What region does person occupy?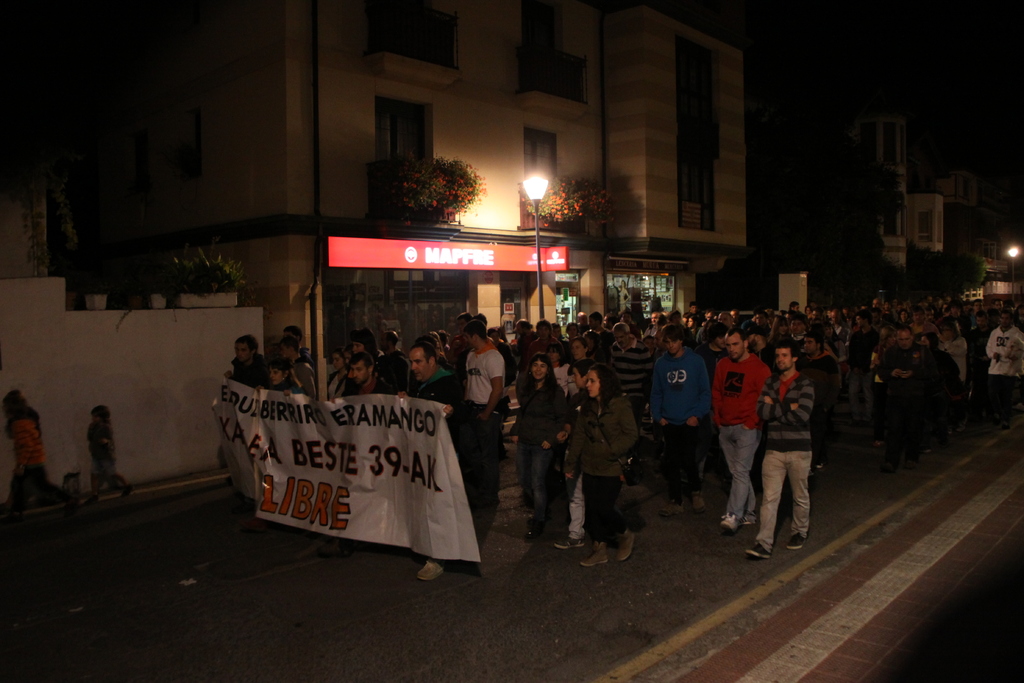
(86, 397, 136, 513).
